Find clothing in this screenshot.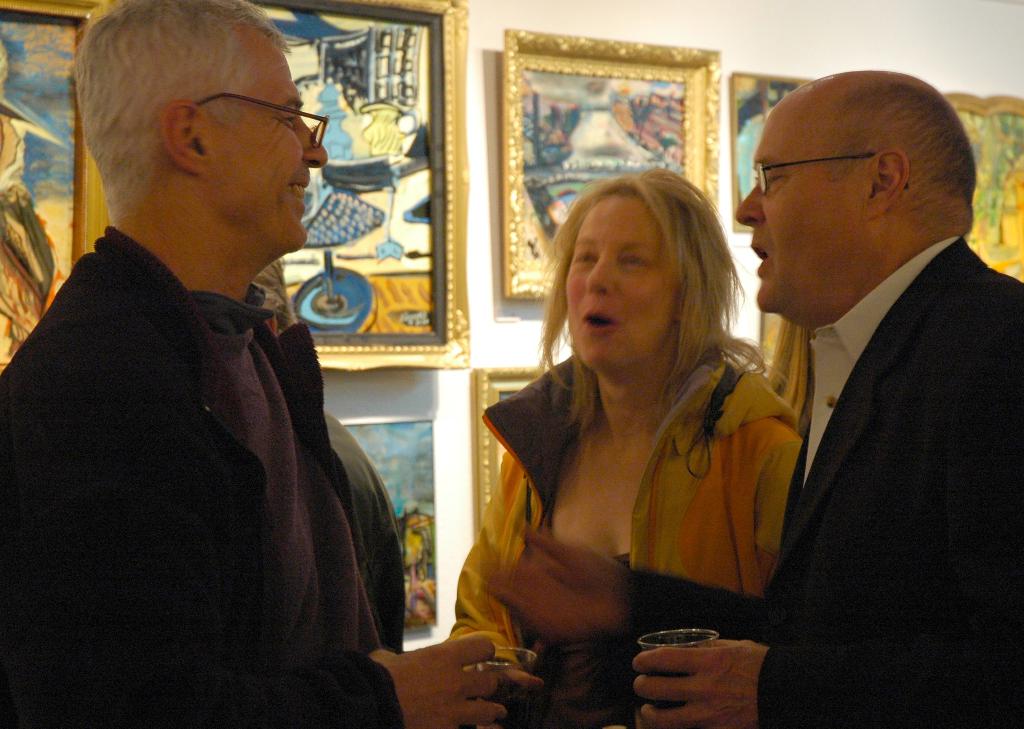
The bounding box for clothing is detection(0, 225, 405, 728).
